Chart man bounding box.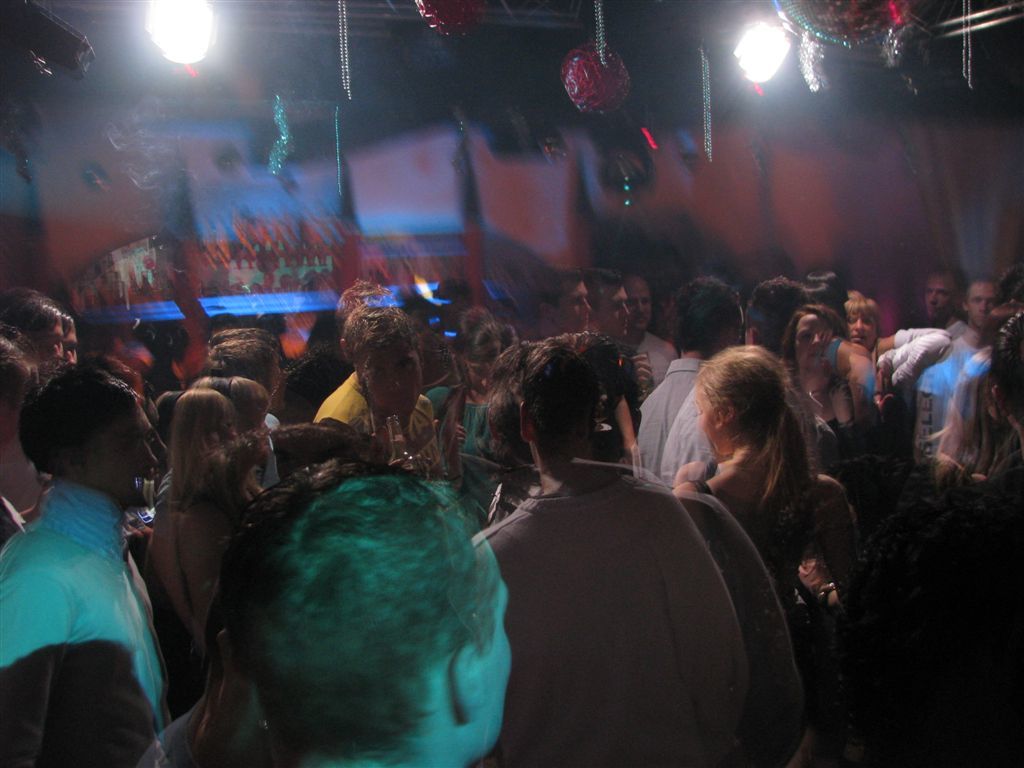
Charted: l=750, t=280, r=798, b=395.
